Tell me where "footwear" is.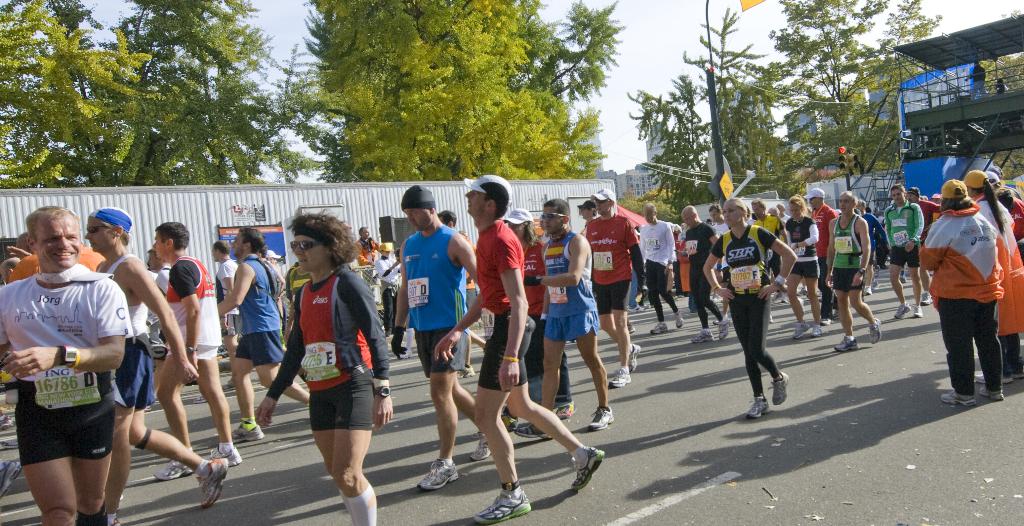
"footwear" is at {"left": 771, "top": 315, "right": 775, "bottom": 328}.
